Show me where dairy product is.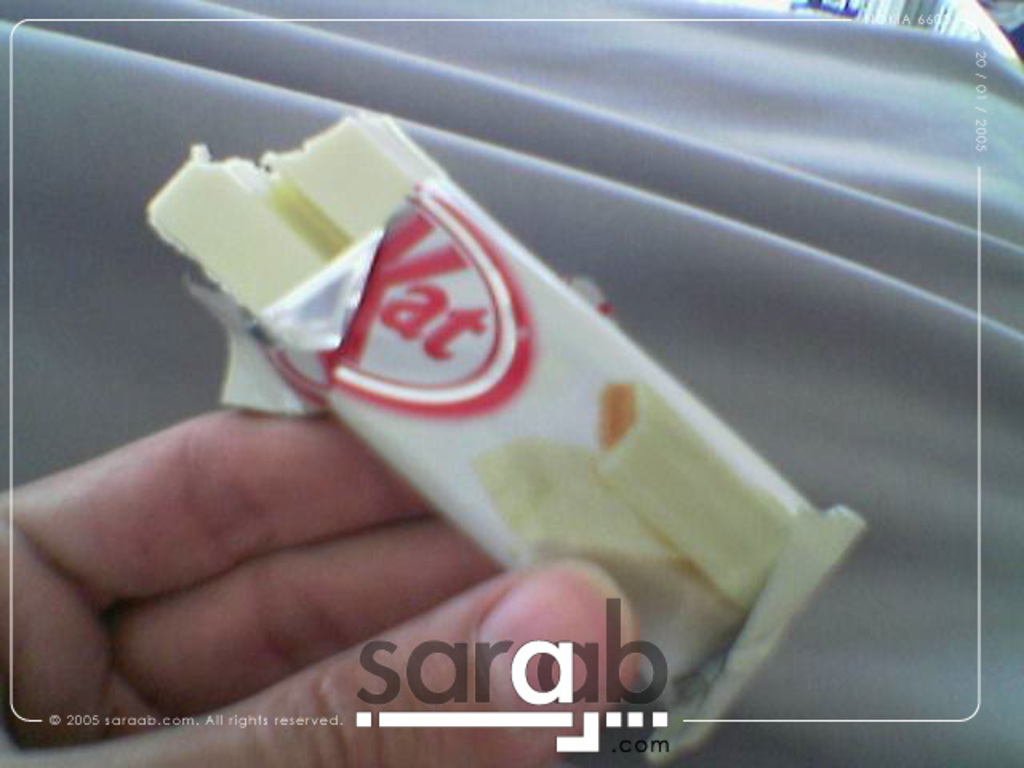
dairy product is at [302,150,832,690].
